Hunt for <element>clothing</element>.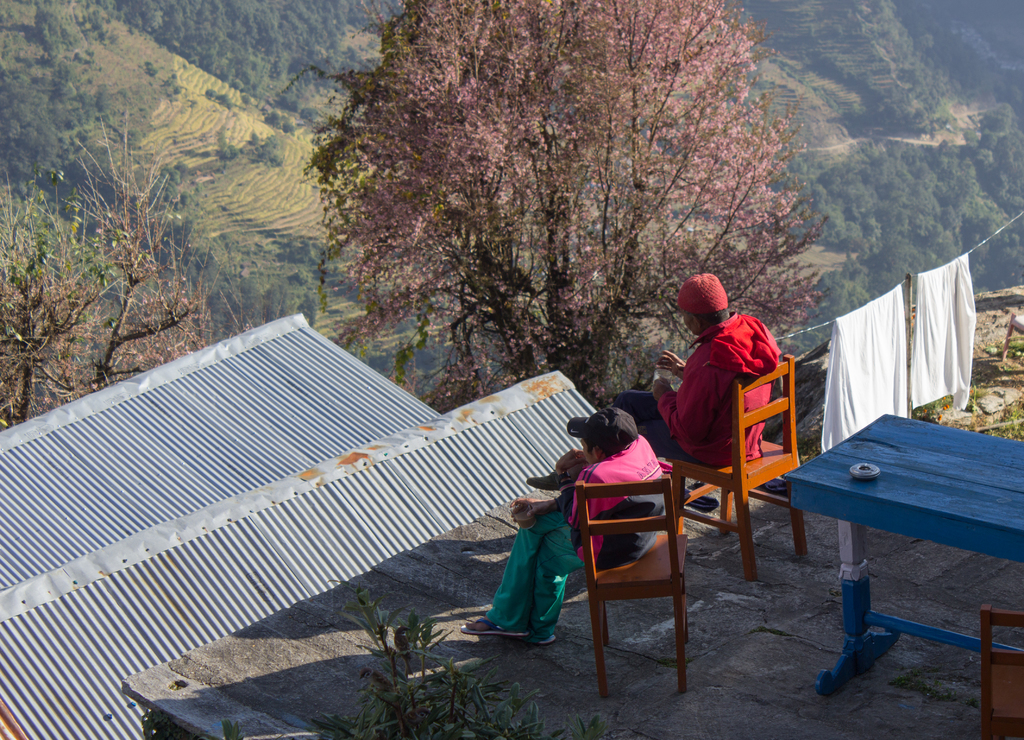
Hunted down at pyautogui.locateOnScreen(820, 284, 908, 451).
